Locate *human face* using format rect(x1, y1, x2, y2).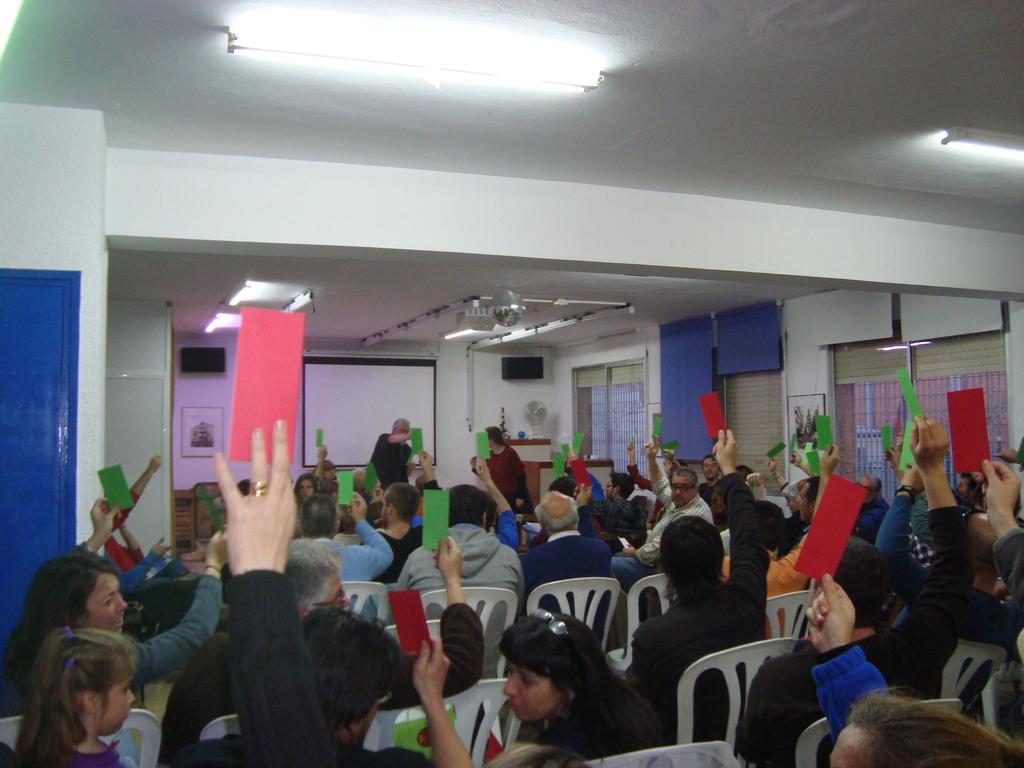
rect(294, 479, 316, 497).
